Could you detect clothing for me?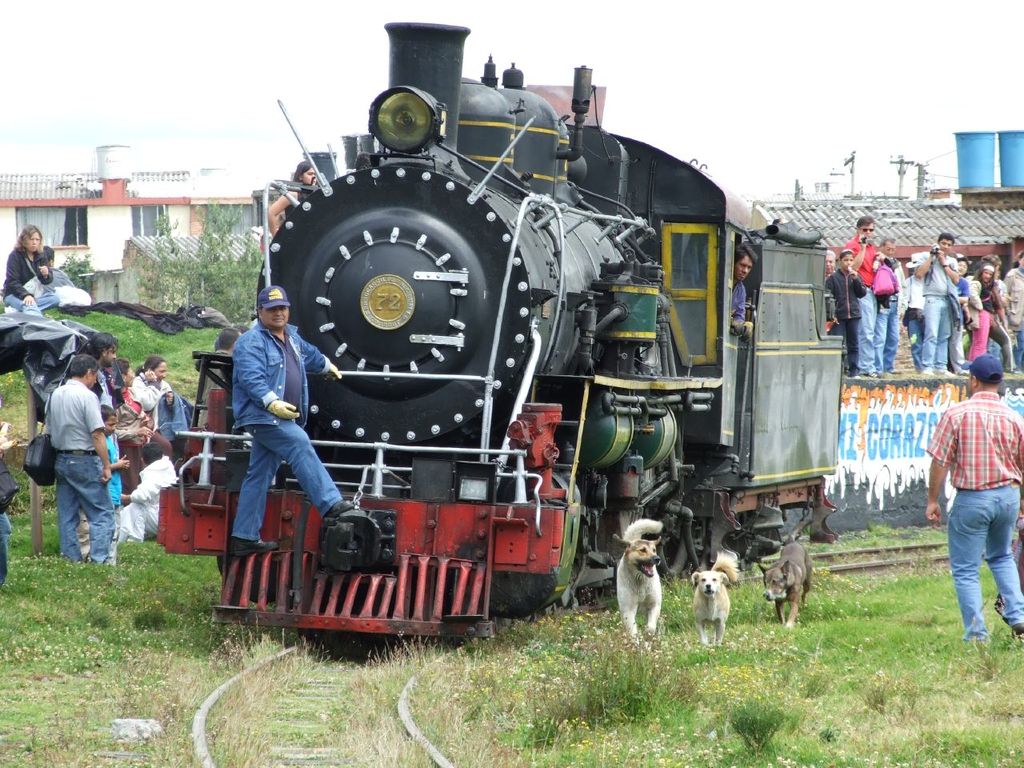
Detection result: bbox=(822, 262, 862, 379).
